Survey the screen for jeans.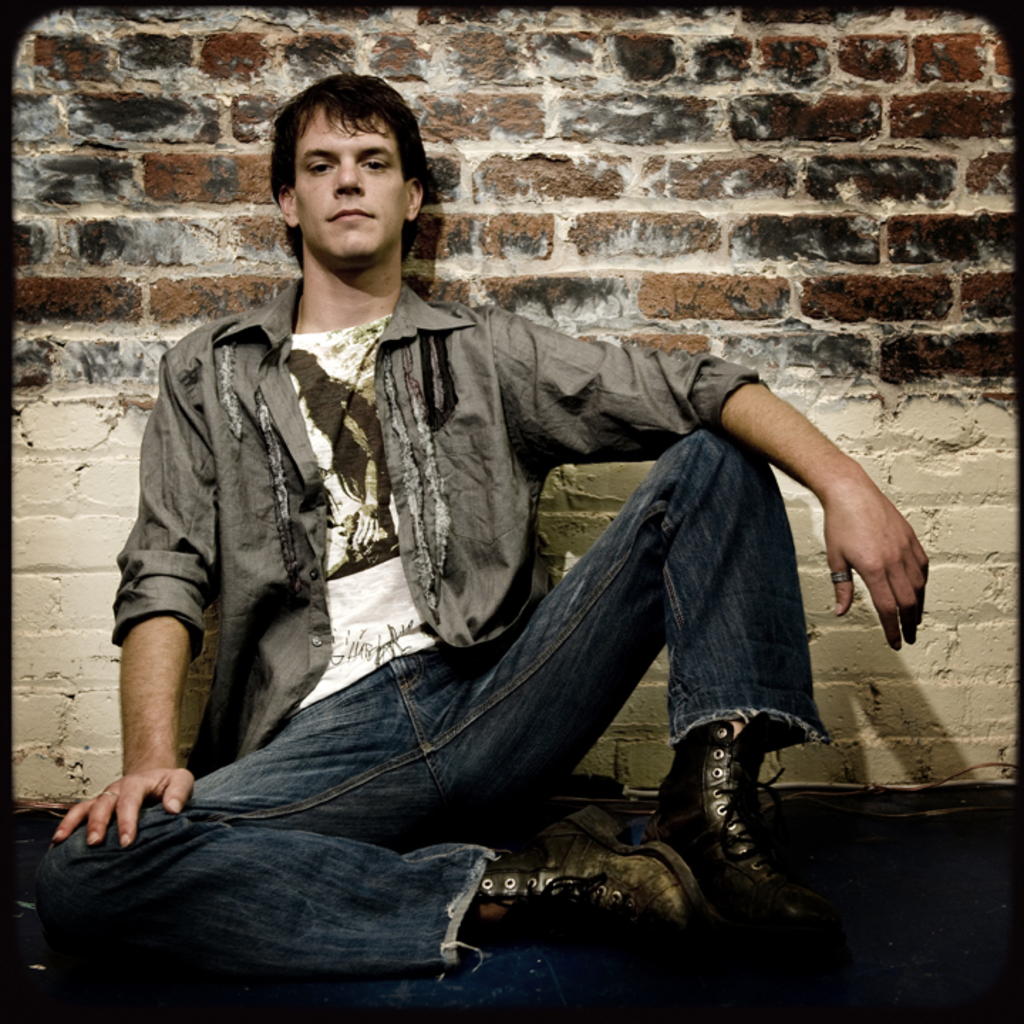
Survey found: [55, 538, 873, 957].
